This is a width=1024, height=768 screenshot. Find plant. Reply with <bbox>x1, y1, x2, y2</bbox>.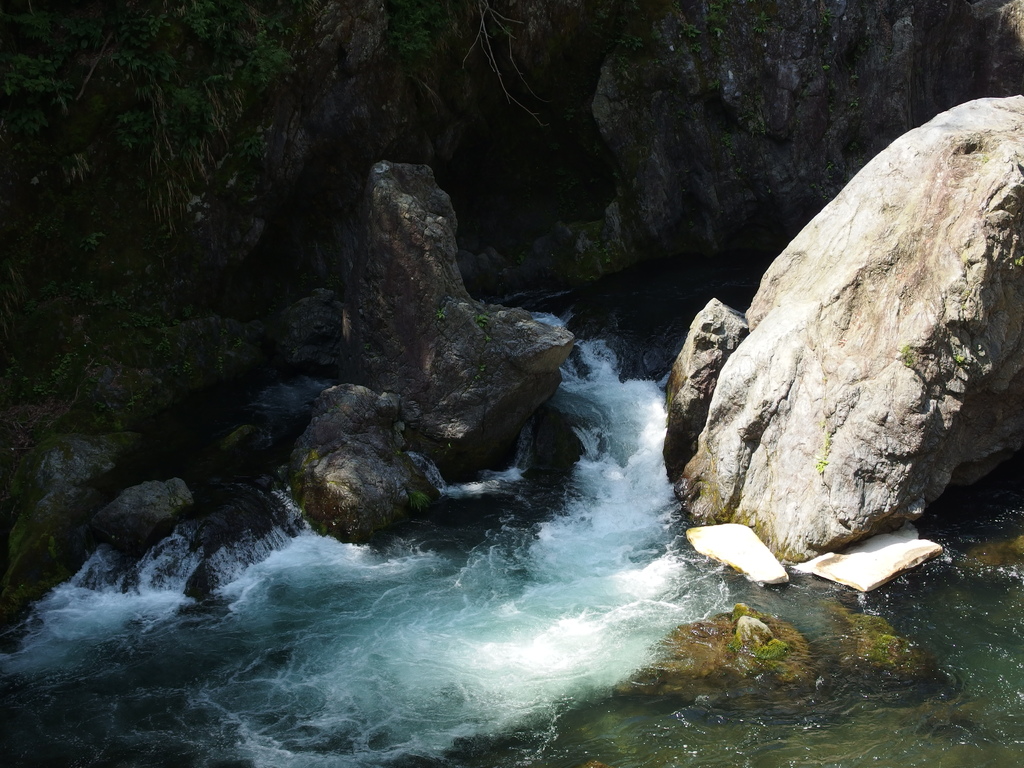
<bbox>687, 218, 696, 227</bbox>.
